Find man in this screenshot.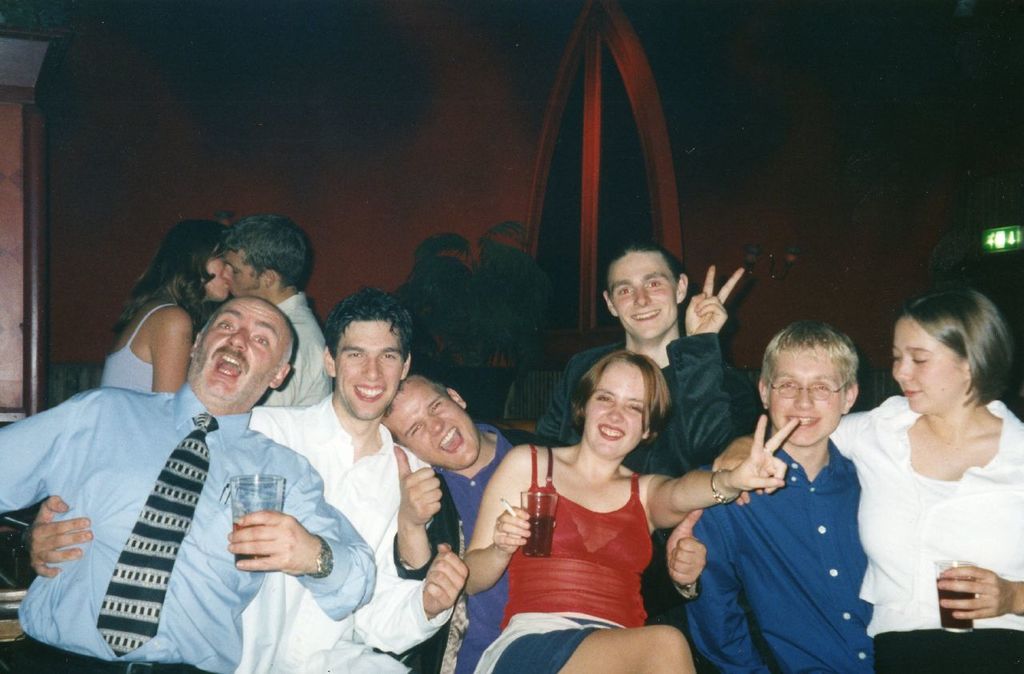
The bounding box for man is [535,239,749,630].
